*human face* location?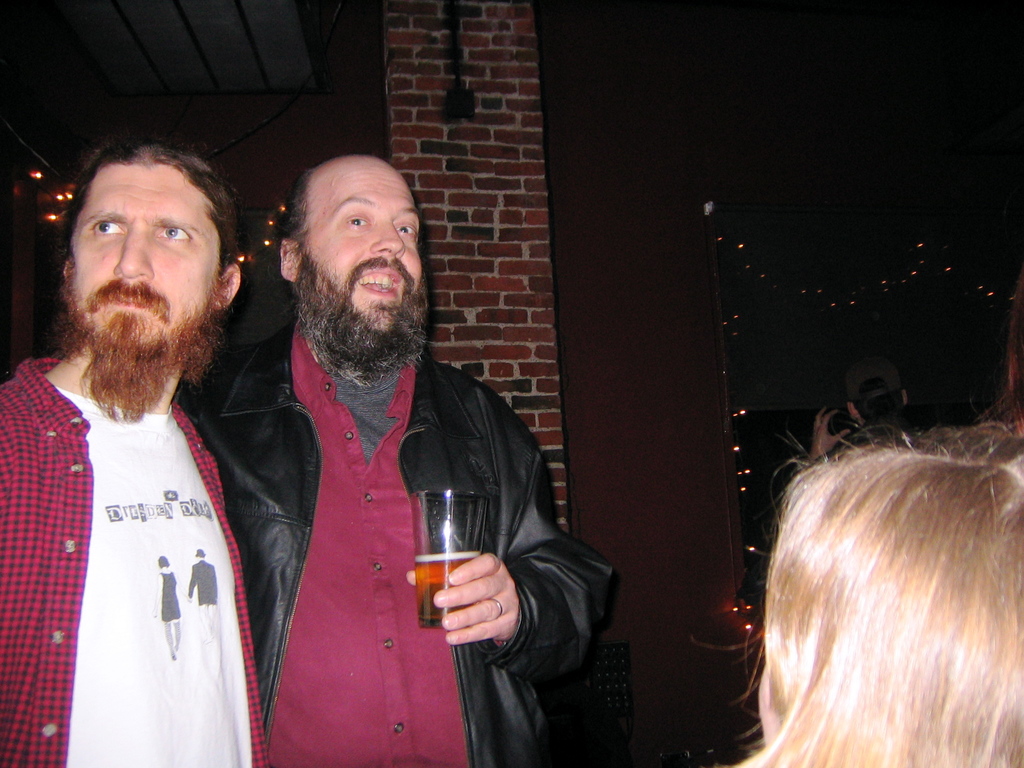
region(65, 166, 221, 348)
